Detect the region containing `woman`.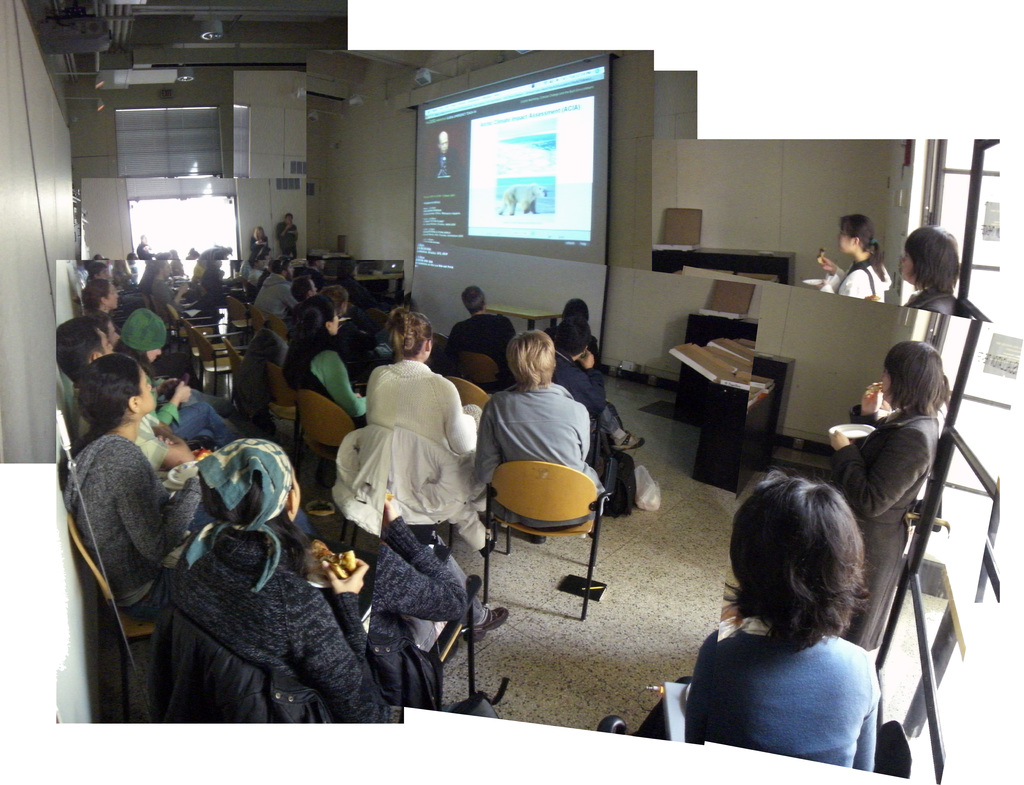
x1=119 y1=316 x2=246 y2=438.
